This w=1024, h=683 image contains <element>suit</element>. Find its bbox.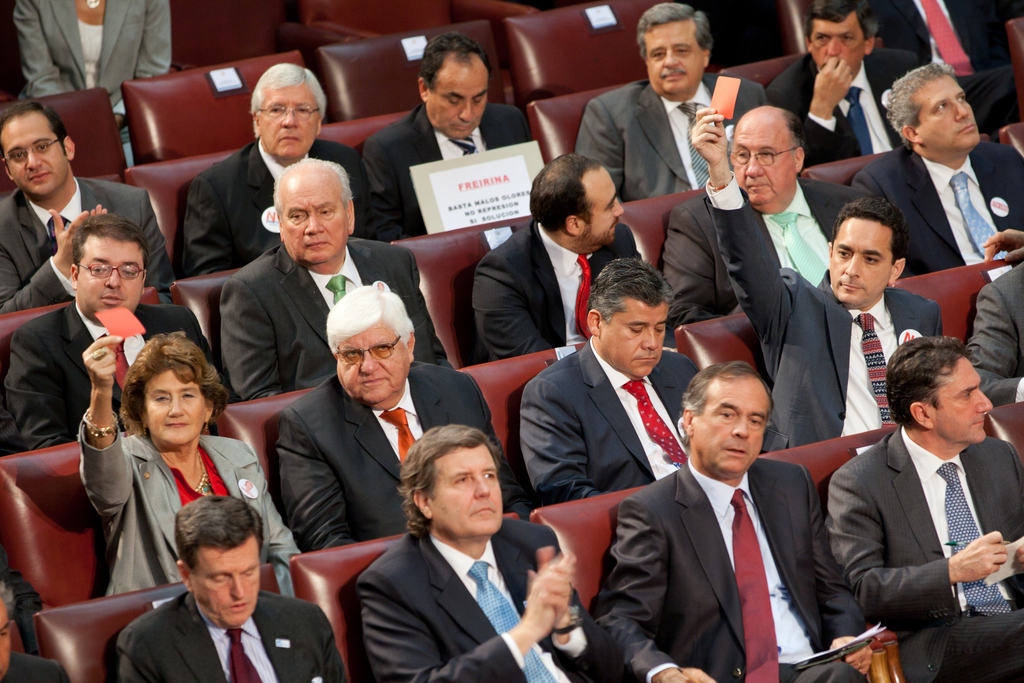
bbox(11, 0, 172, 131).
